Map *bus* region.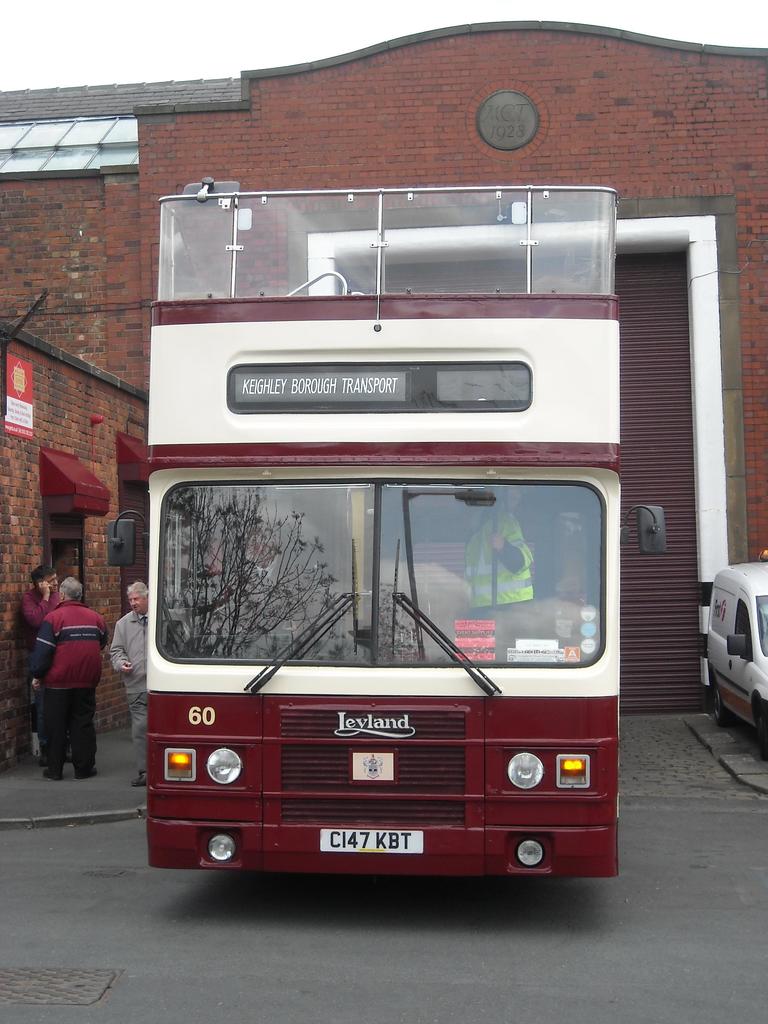
Mapped to (x1=140, y1=186, x2=672, y2=877).
